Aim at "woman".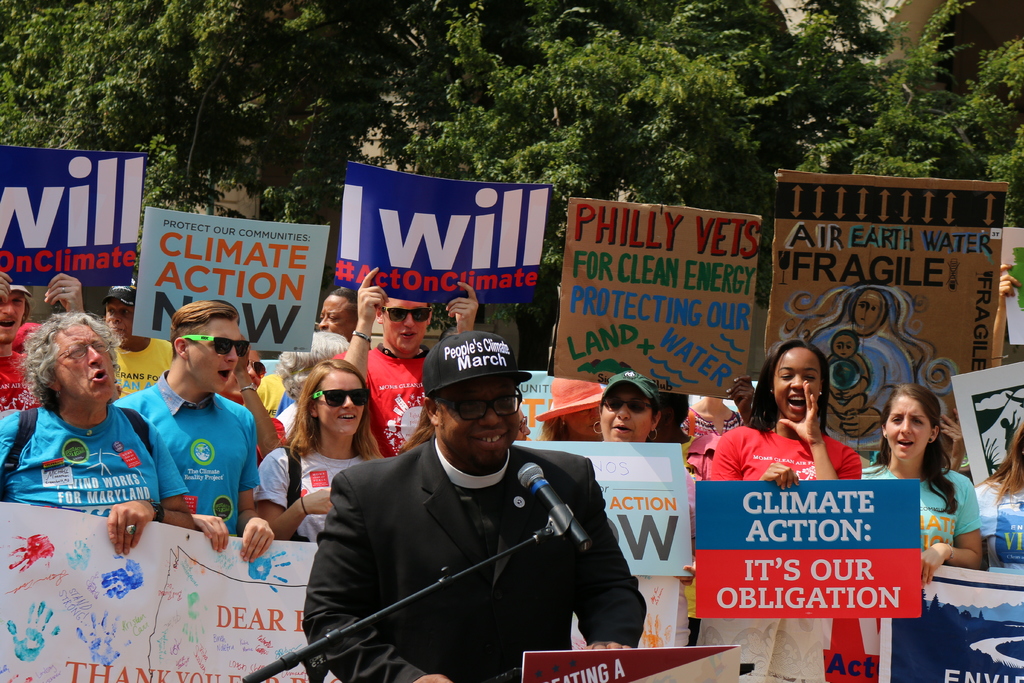
Aimed at region(701, 344, 867, 682).
